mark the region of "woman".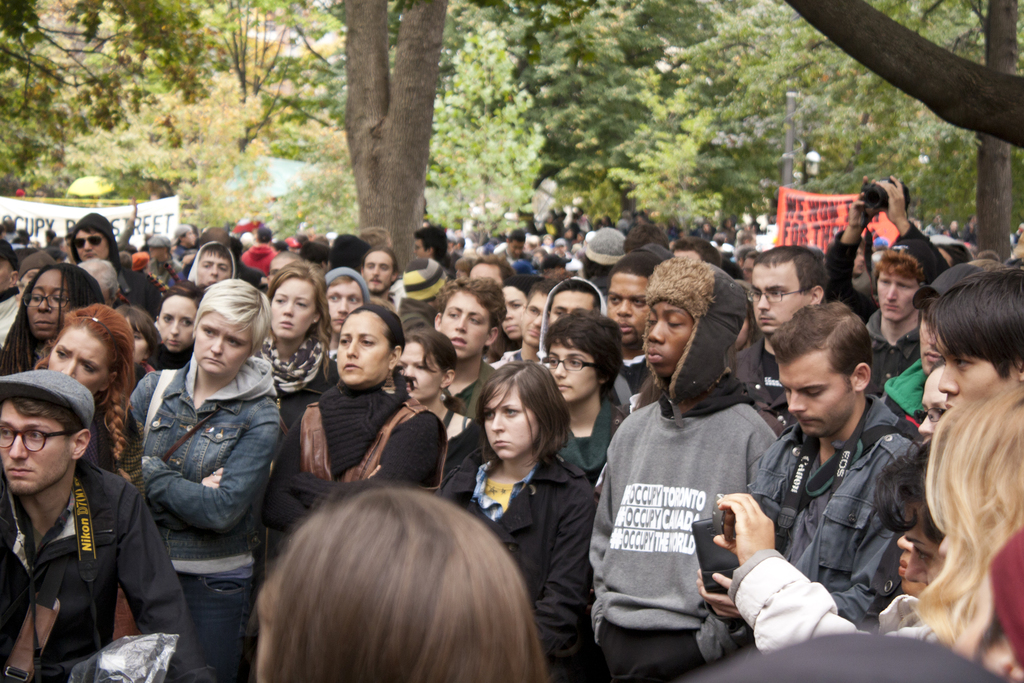
Region: <box>0,259,102,374</box>.
